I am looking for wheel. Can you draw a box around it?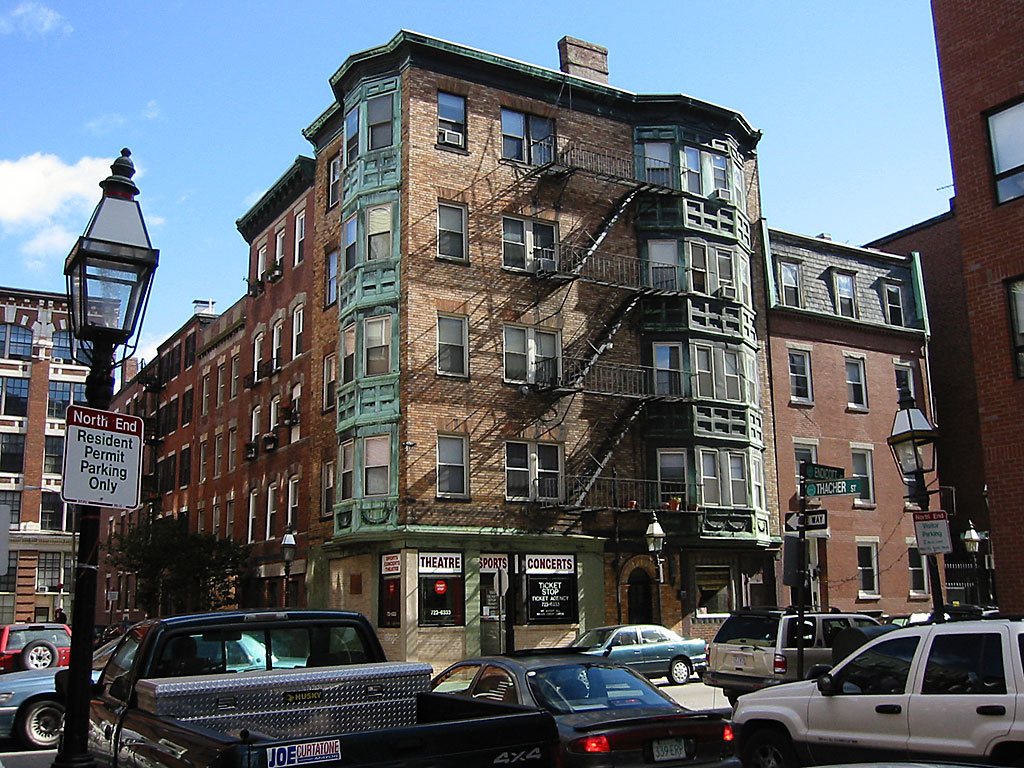
Sure, the bounding box is (x1=12, y1=696, x2=64, y2=752).
